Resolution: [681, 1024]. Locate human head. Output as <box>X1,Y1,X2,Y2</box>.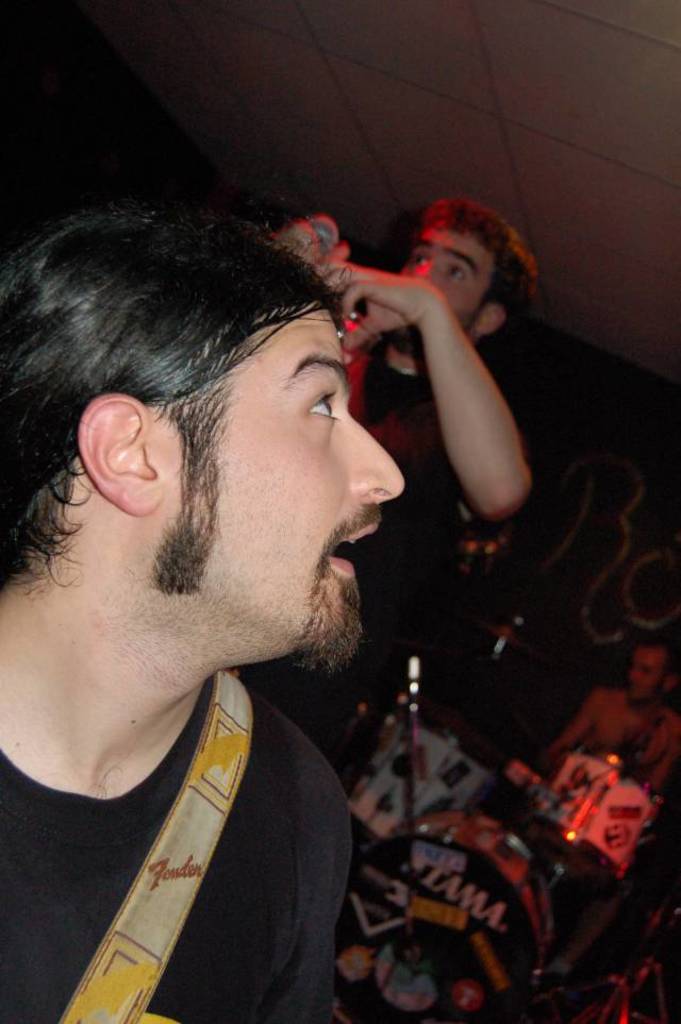
<box>625,639,680,710</box>.
